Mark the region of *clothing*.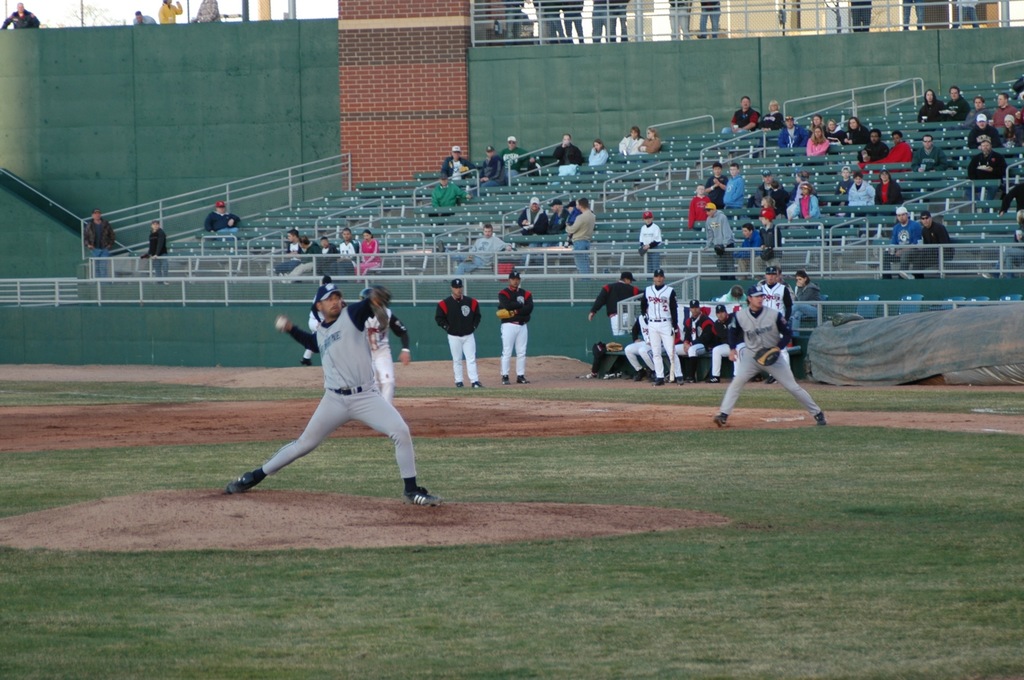
Region: rect(498, 281, 534, 376).
